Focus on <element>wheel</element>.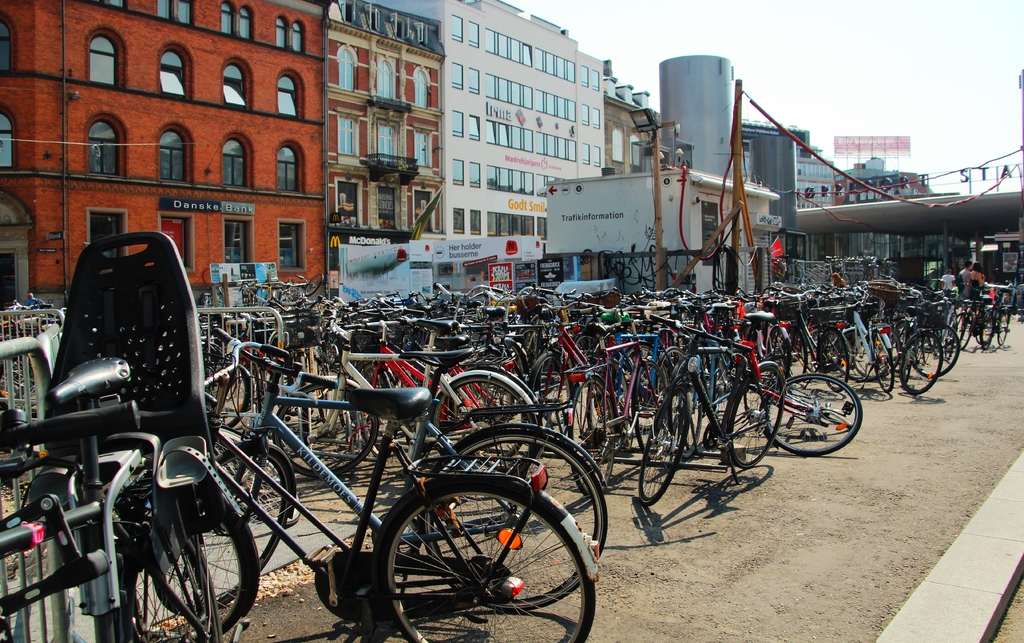
Focused at locate(728, 364, 783, 469).
